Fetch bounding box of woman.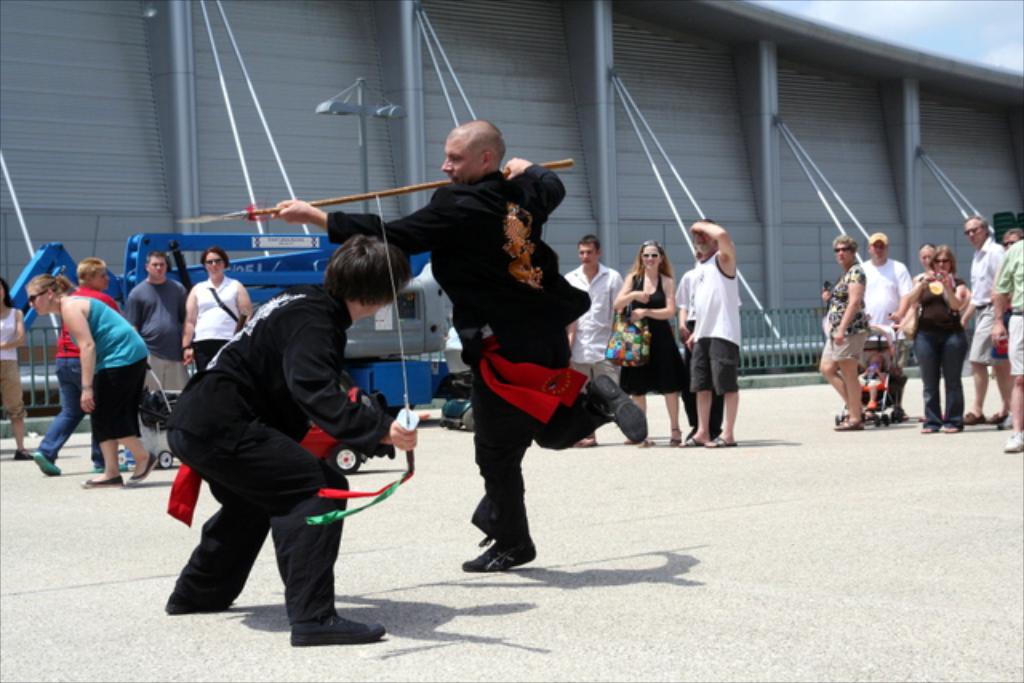
Bbox: select_region(0, 275, 30, 456).
